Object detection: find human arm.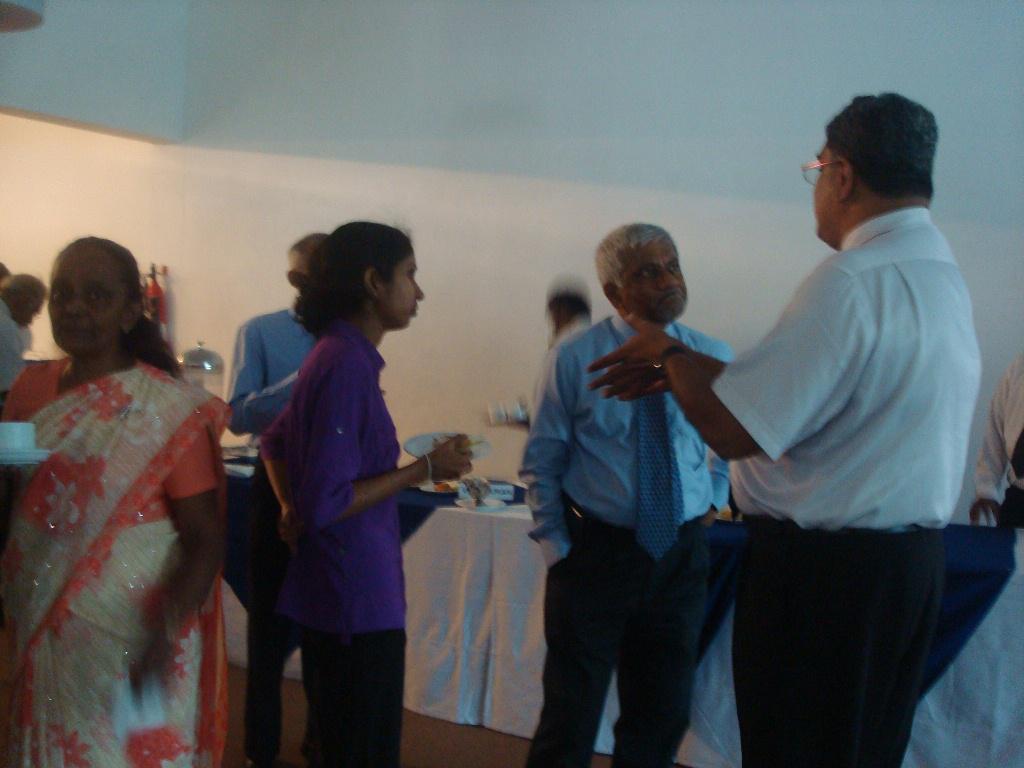
select_region(575, 264, 849, 471).
